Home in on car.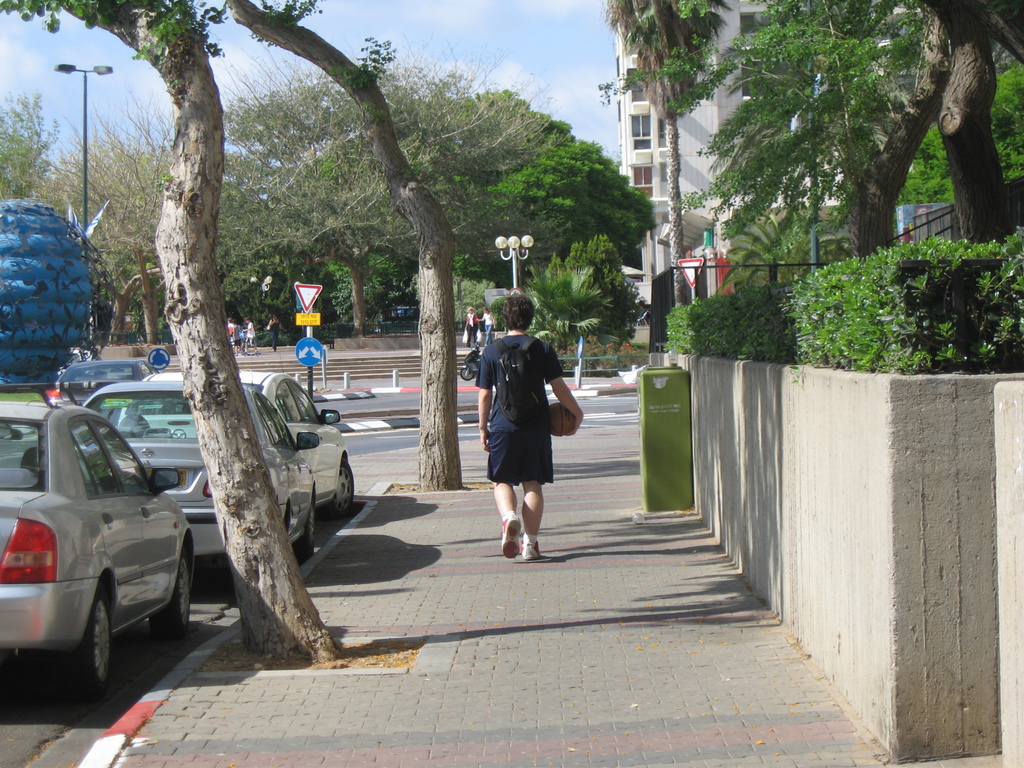
Homed in at bbox=(83, 374, 317, 563).
